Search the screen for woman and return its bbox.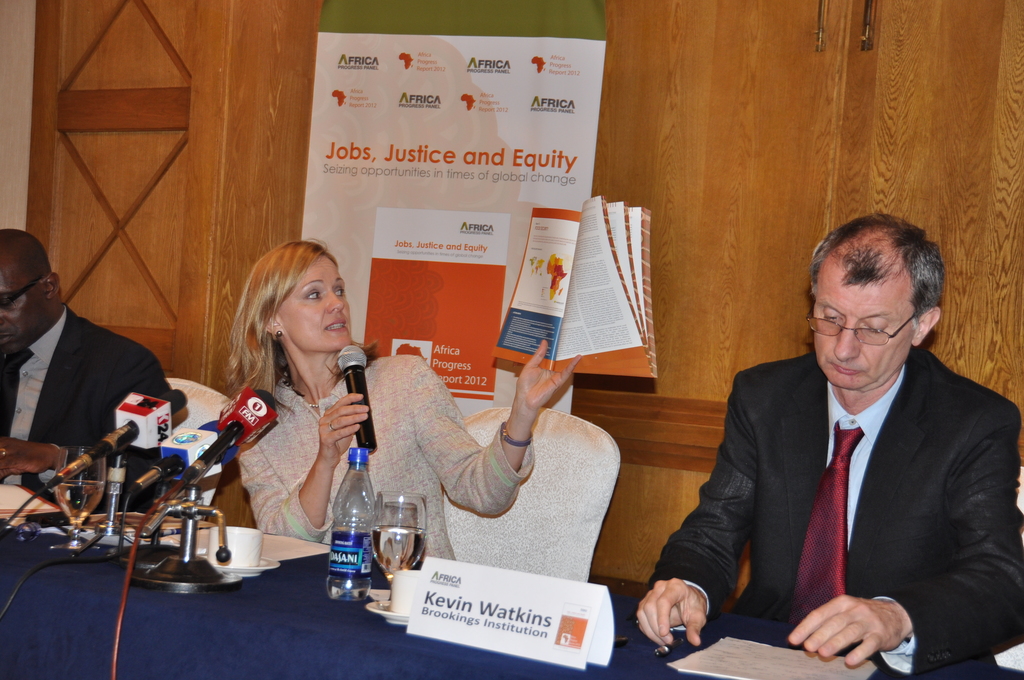
Found: 228 238 578 567.
